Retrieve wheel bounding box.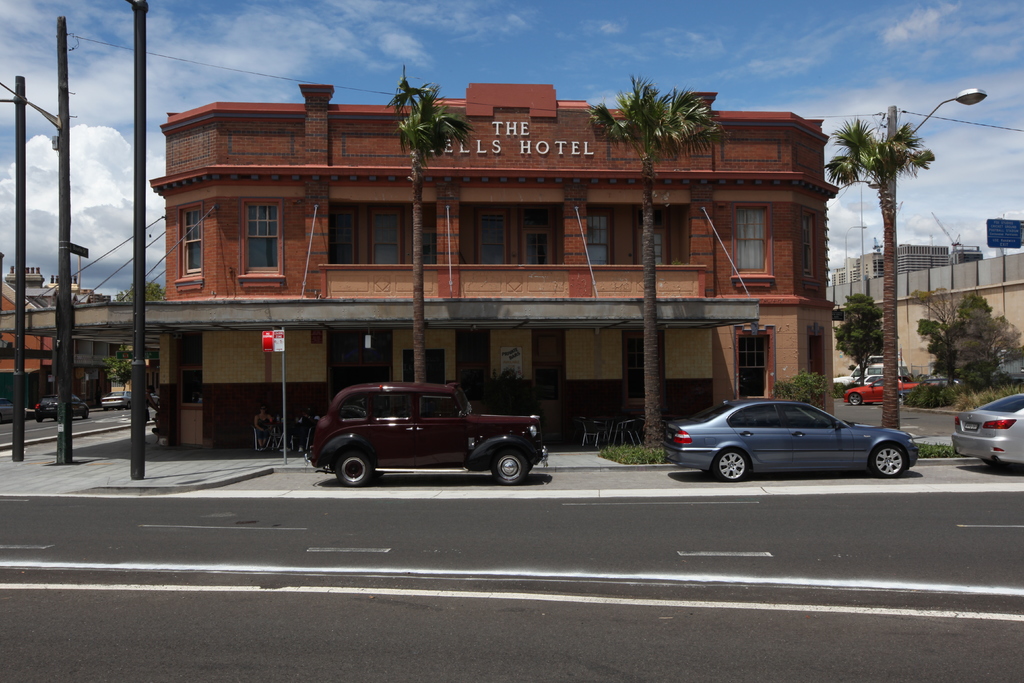
Bounding box: detection(490, 446, 531, 487).
